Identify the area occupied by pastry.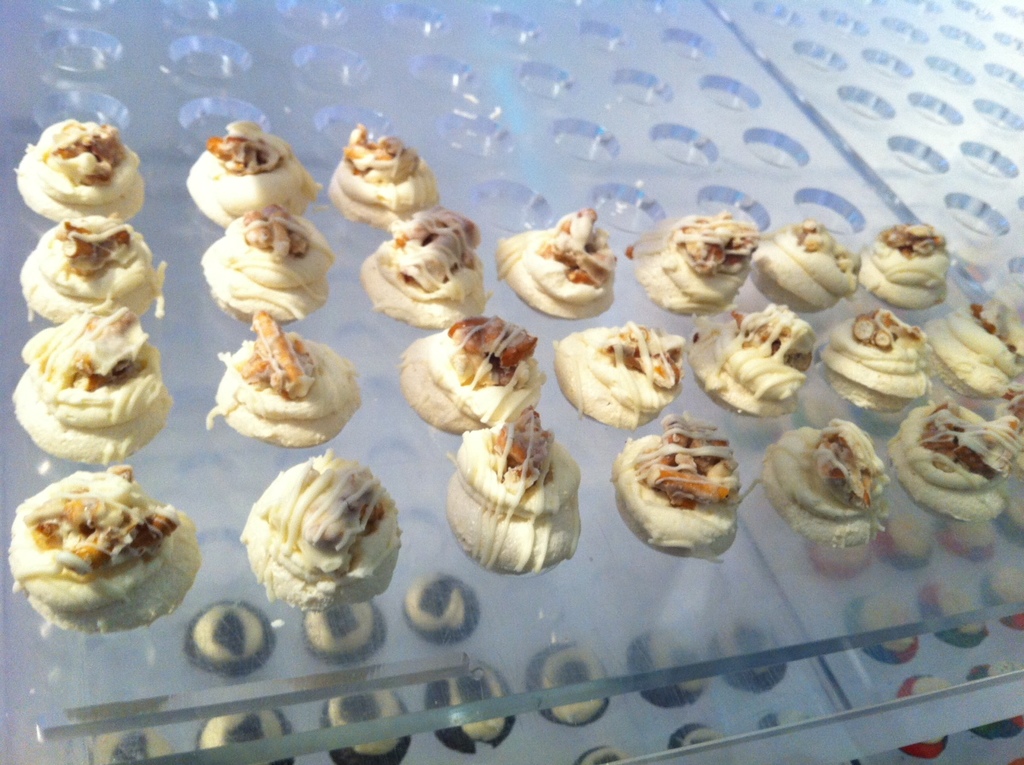
Area: detection(811, 544, 875, 576).
